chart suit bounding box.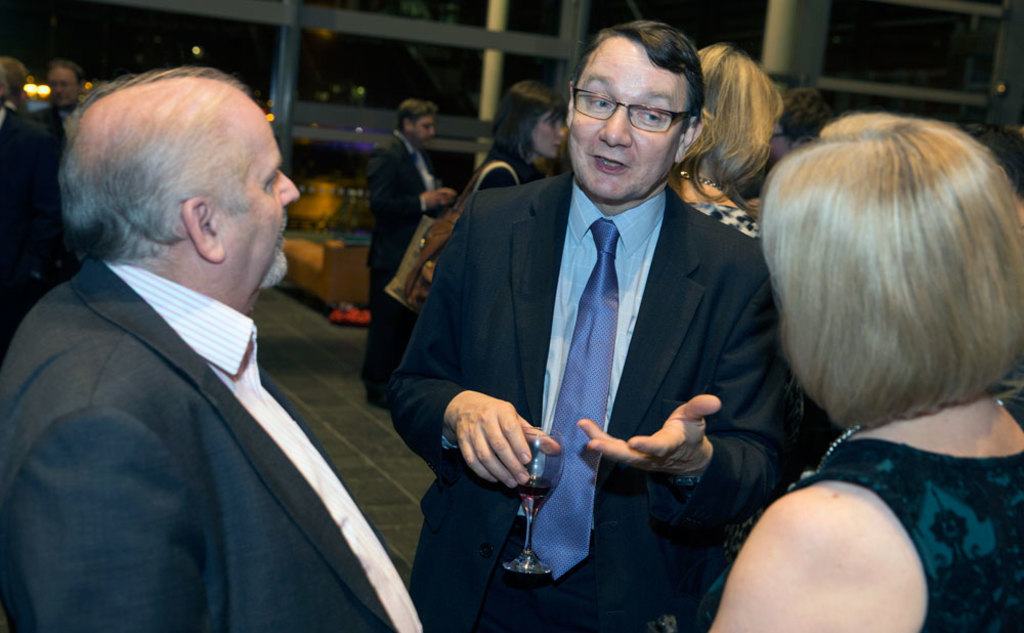
Charted: [left=34, top=97, right=96, bottom=129].
